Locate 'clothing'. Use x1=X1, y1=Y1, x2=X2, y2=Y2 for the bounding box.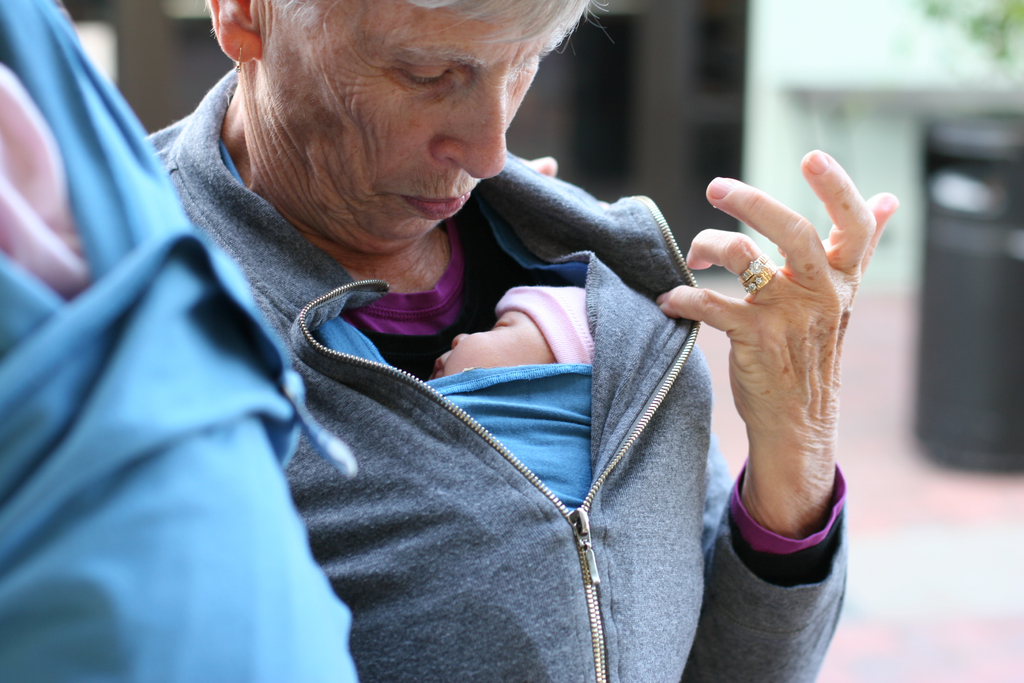
x1=140, y1=65, x2=863, y2=682.
